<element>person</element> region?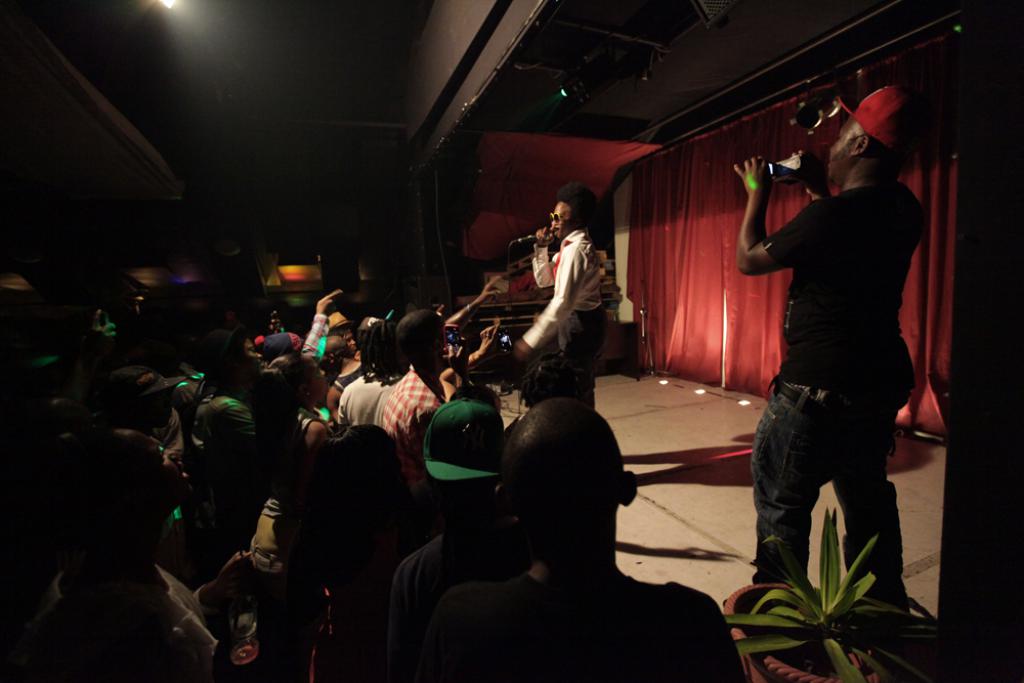
<bbox>391, 299, 446, 521</bbox>
